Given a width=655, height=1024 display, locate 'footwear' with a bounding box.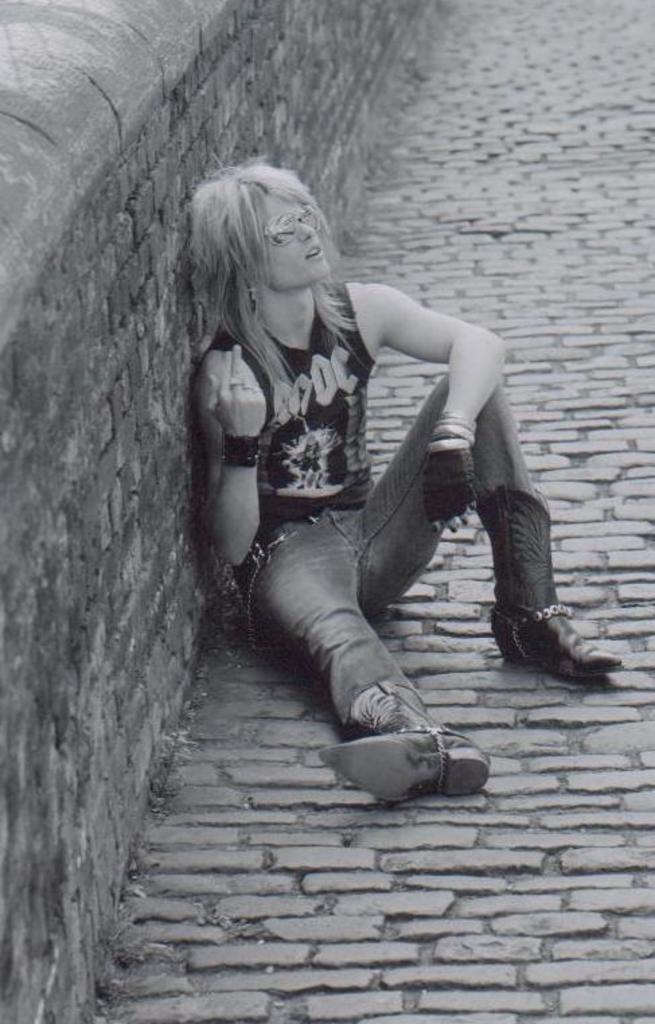
Located: BBox(491, 479, 621, 682).
